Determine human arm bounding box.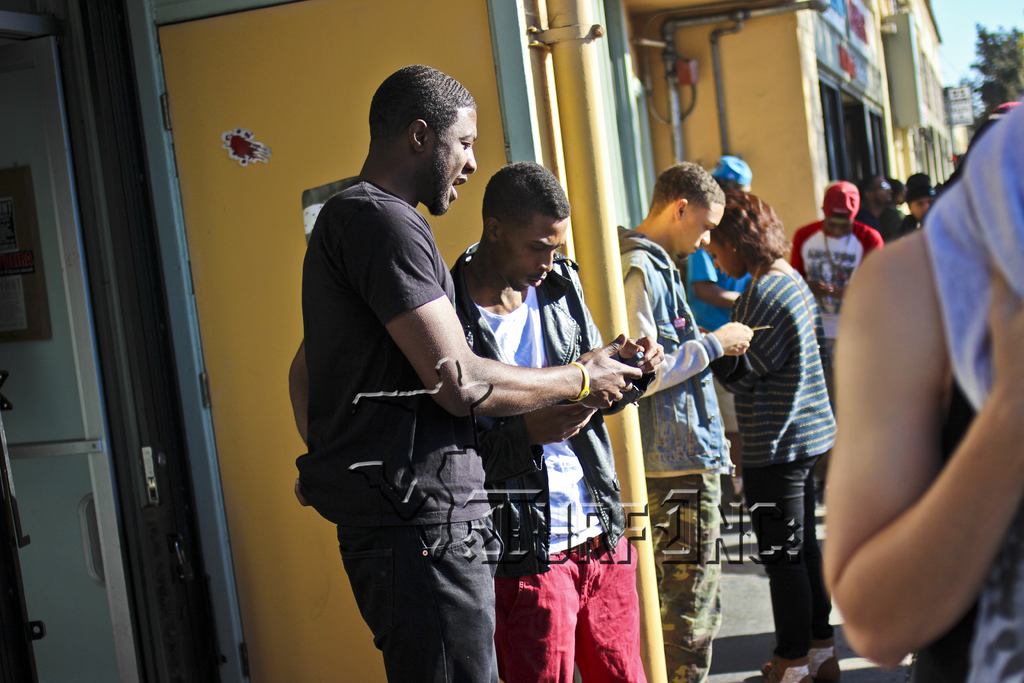
Determined: l=820, t=179, r=1012, b=668.
